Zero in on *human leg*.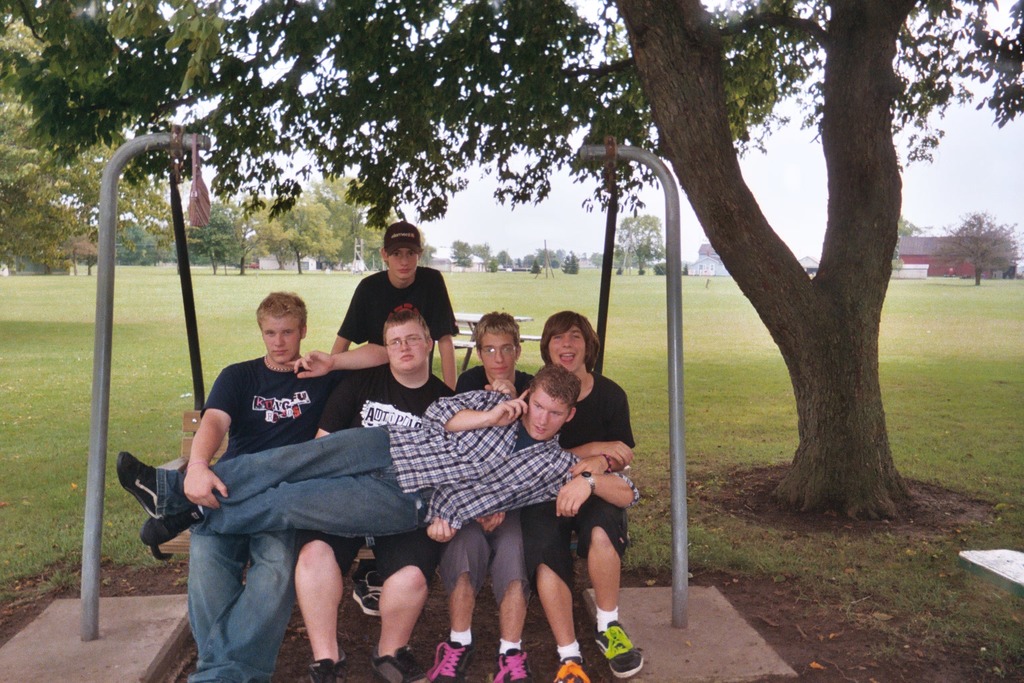
Zeroed in: rect(185, 534, 295, 682).
